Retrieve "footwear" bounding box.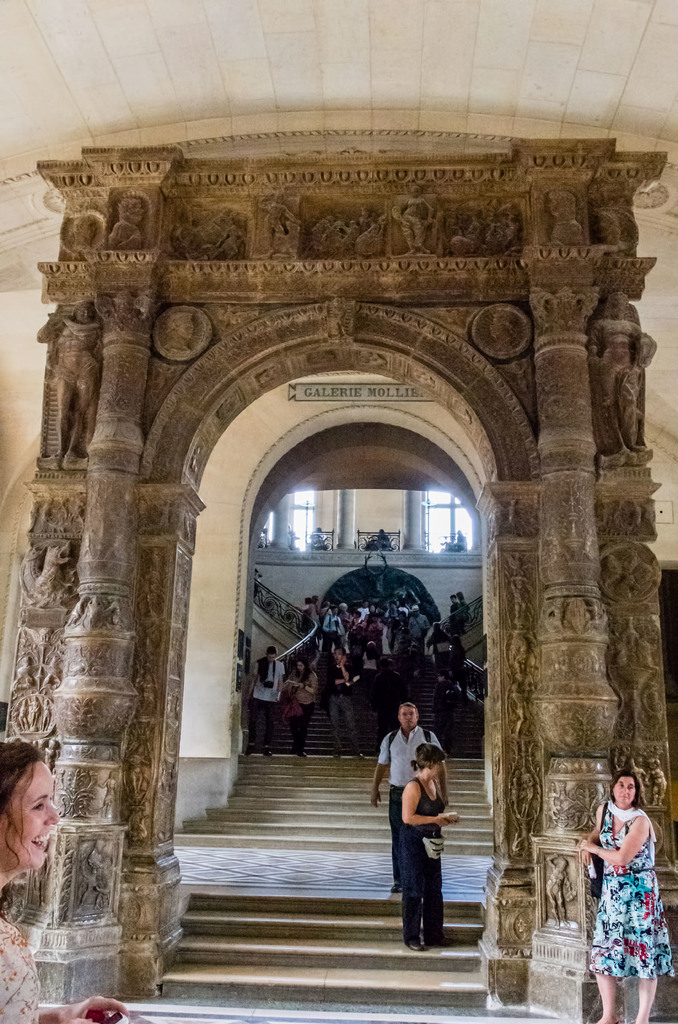
Bounding box: select_region(388, 883, 403, 897).
